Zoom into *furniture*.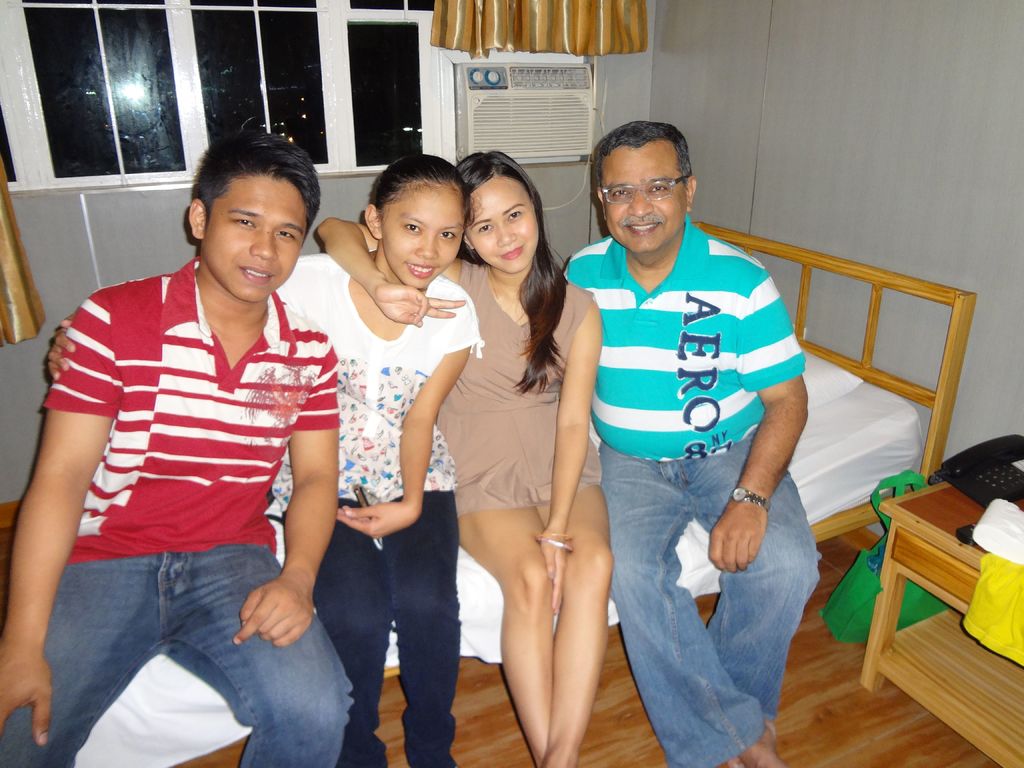
Zoom target: bbox=(0, 220, 979, 767).
